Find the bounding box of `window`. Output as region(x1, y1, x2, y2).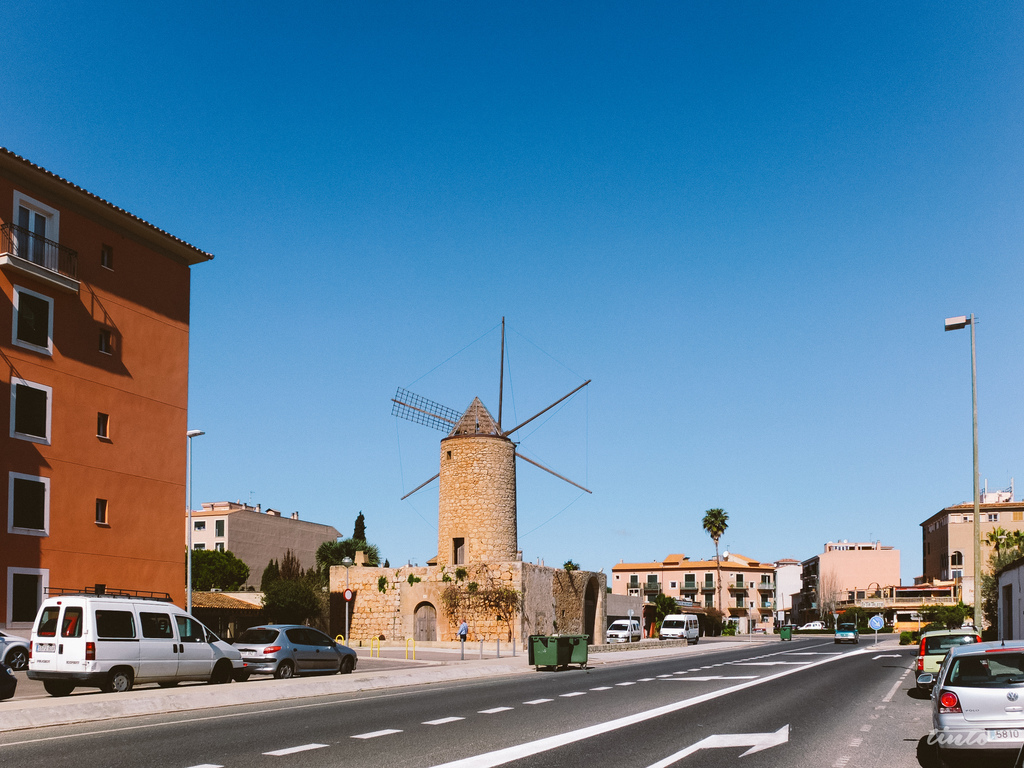
region(733, 574, 742, 583).
